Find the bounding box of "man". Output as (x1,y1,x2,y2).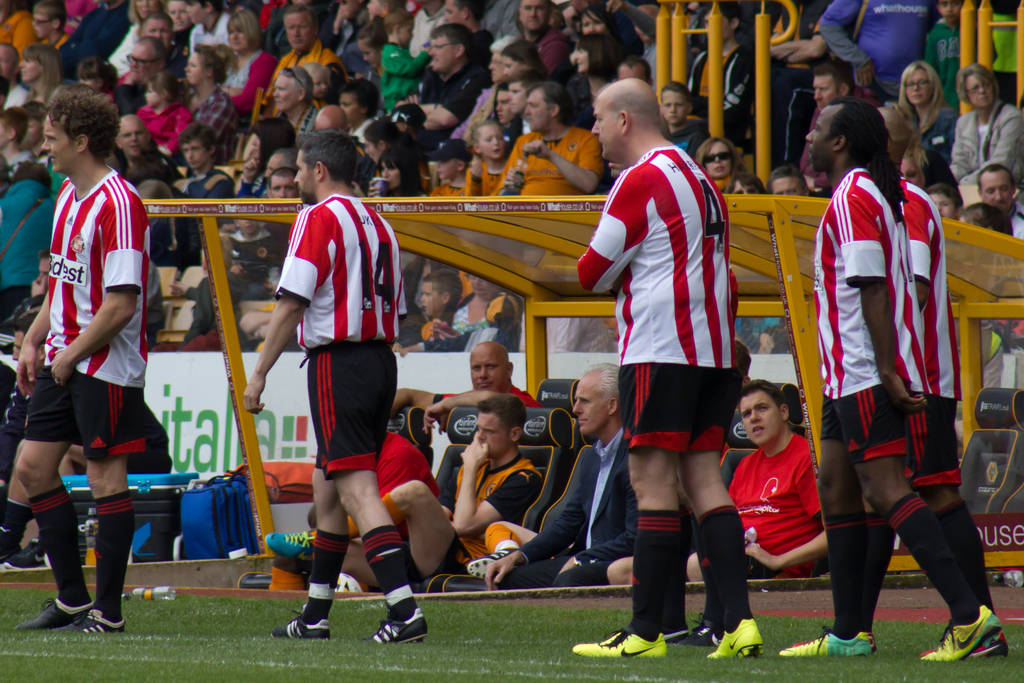
(484,77,605,197).
